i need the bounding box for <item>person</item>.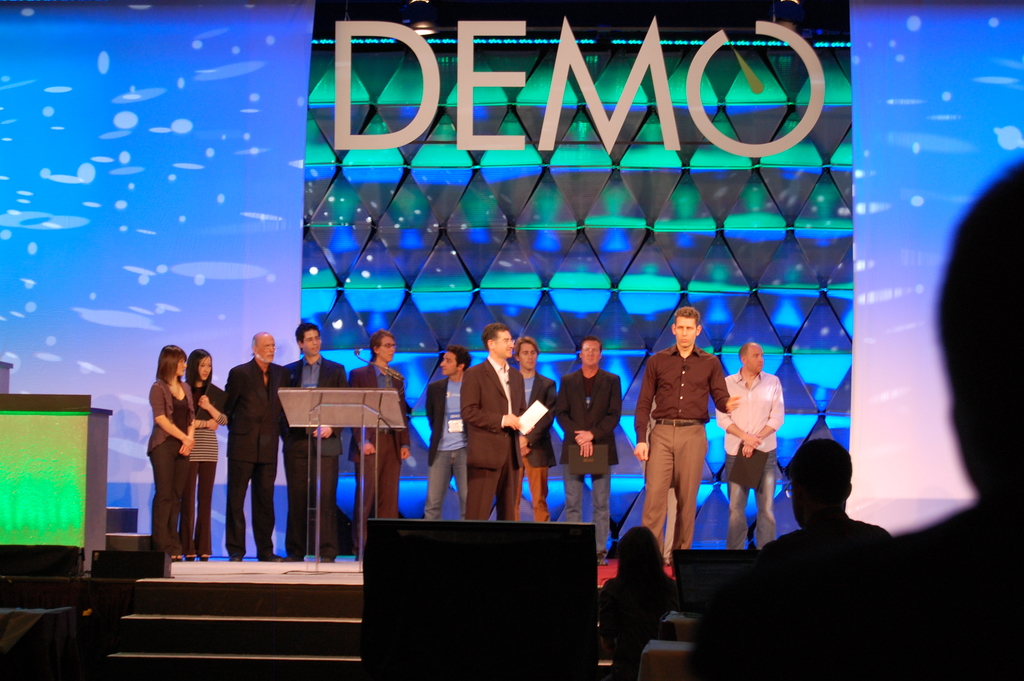
Here it is: left=721, top=444, right=904, bottom=679.
